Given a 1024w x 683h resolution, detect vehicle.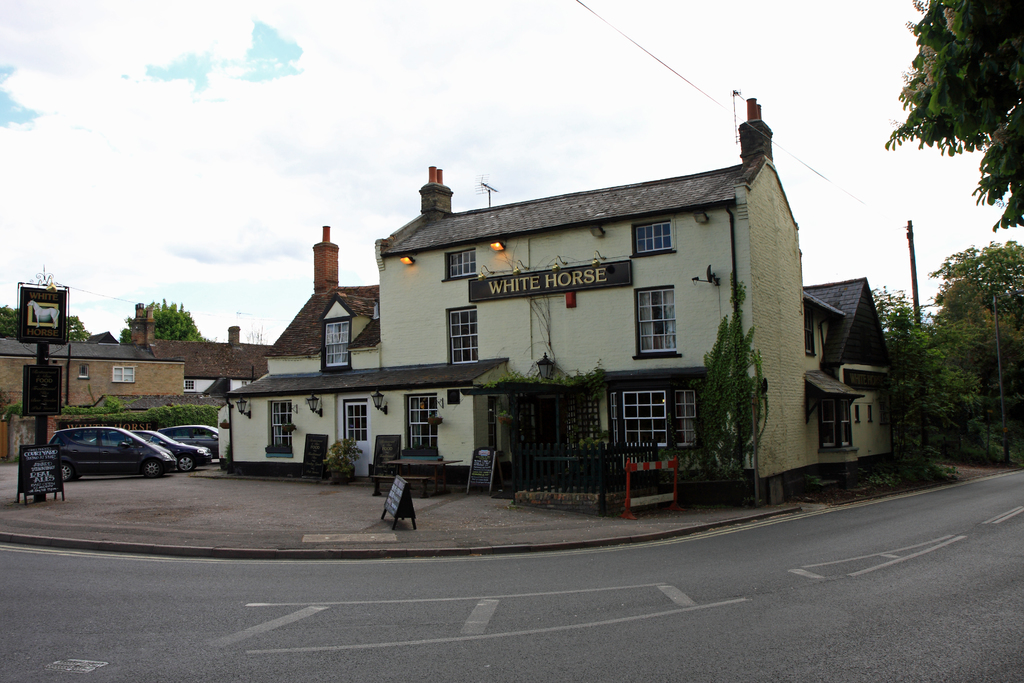
<bbox>119, 420, 214, 477</bbox>.
